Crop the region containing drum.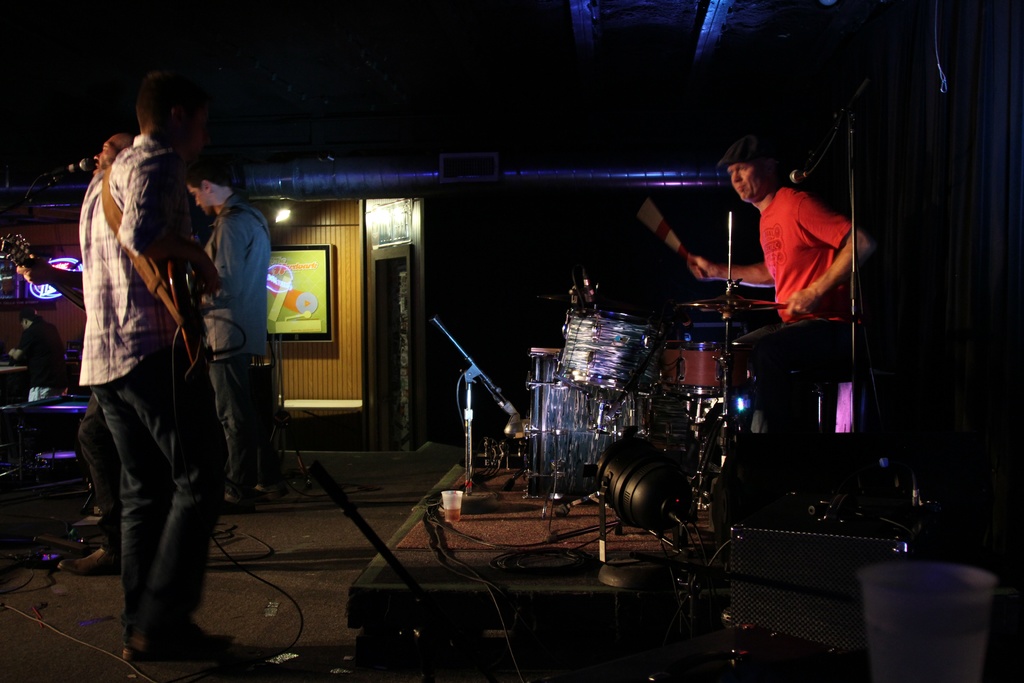
Crop region: detection(662, 334, 740, 418).
